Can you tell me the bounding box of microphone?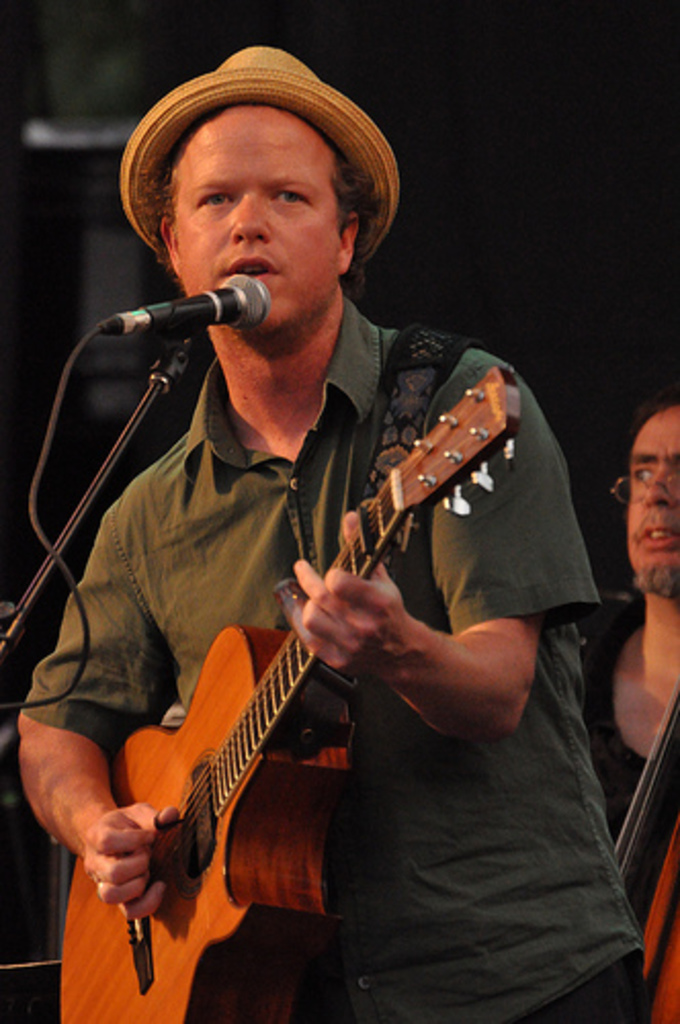
left=100, top=274, right=277, bottom=334.
